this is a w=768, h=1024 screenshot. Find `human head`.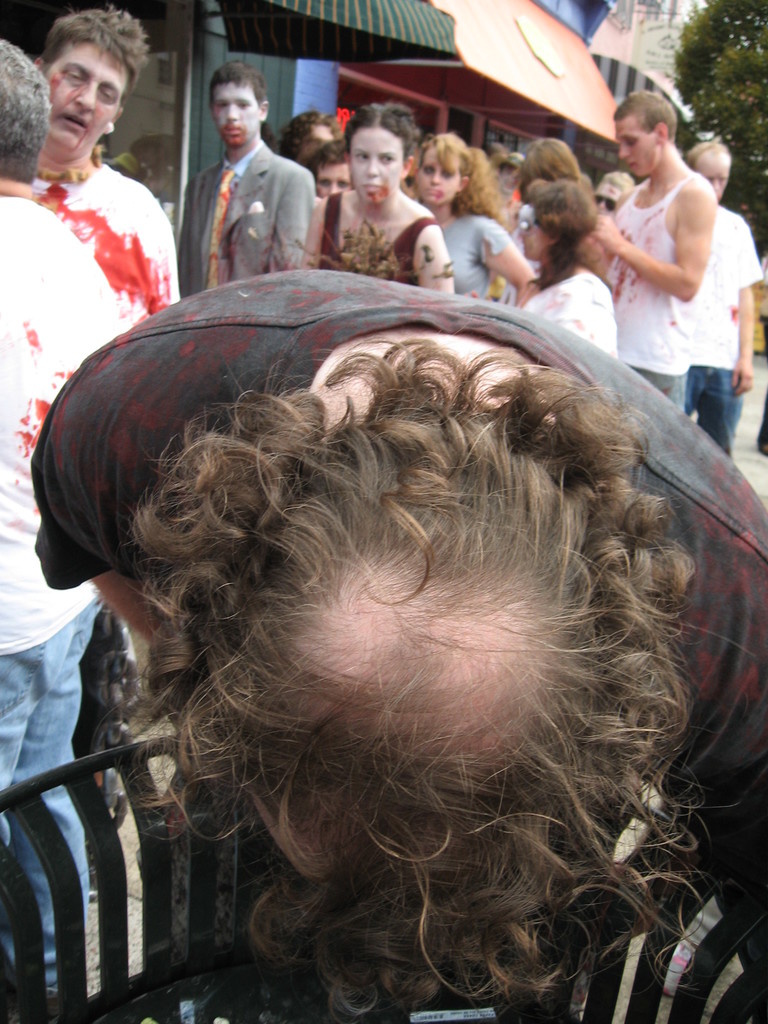
Bounding box: 413:127:474:204.
